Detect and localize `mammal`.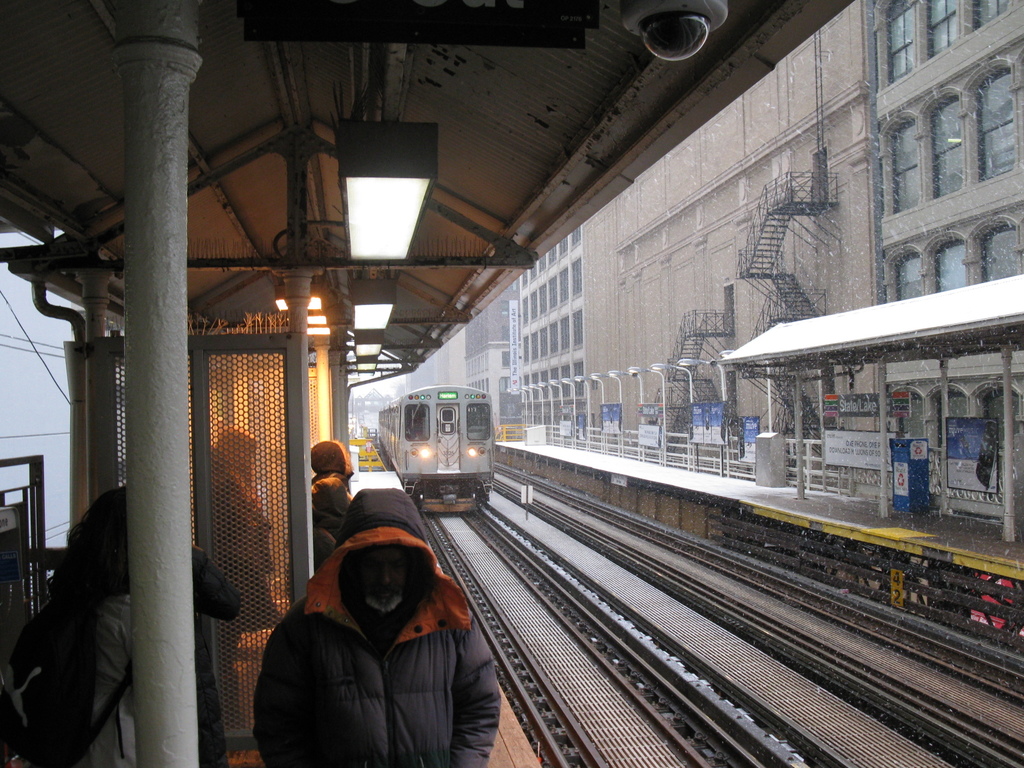
Localized at bbox(209, 424, 279, 733).
